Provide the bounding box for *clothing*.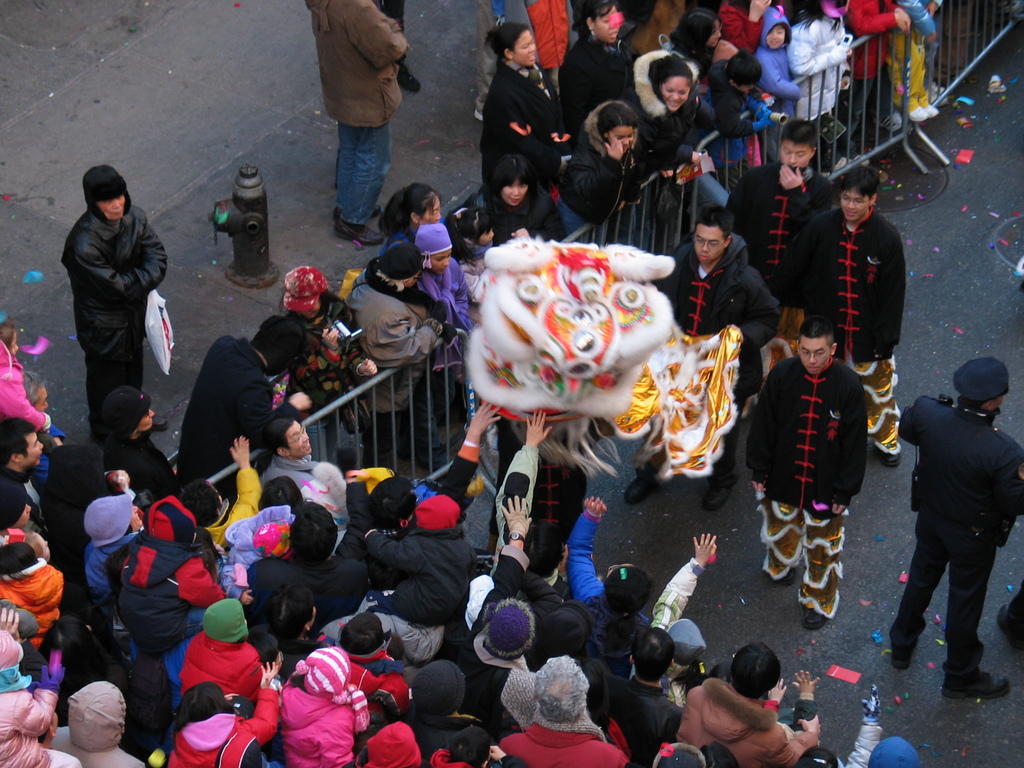
x1=63 y1=198 x2=169 y2=428.
